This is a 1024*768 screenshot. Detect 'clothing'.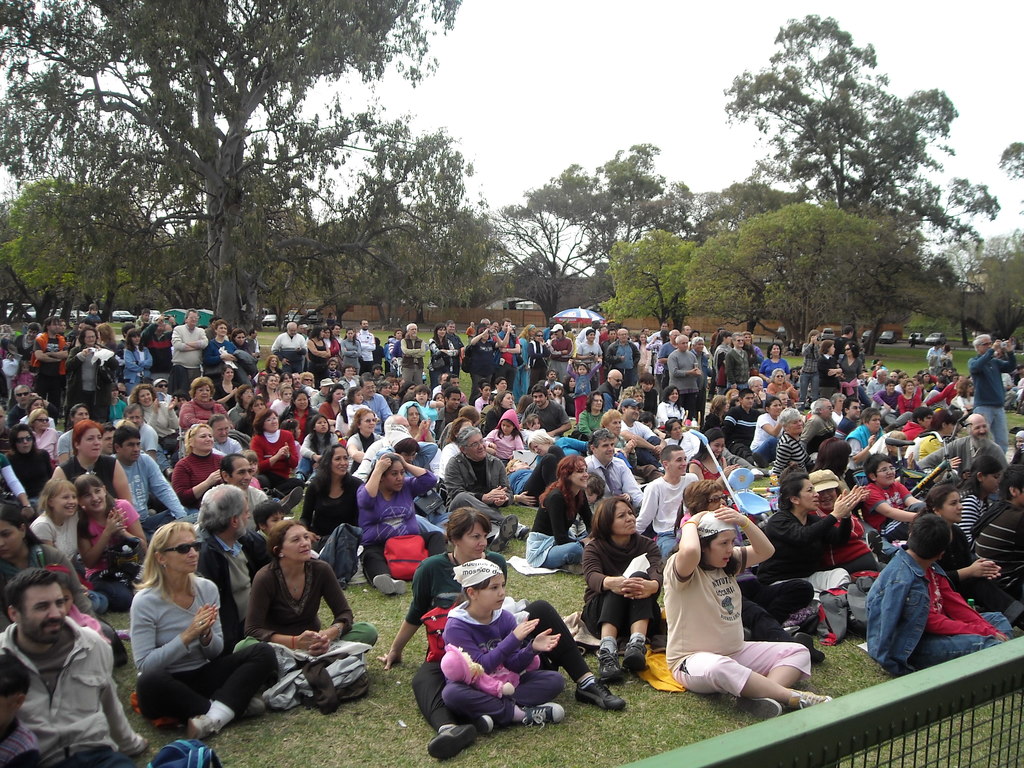
l=684, t=515, r=817, b=653.
